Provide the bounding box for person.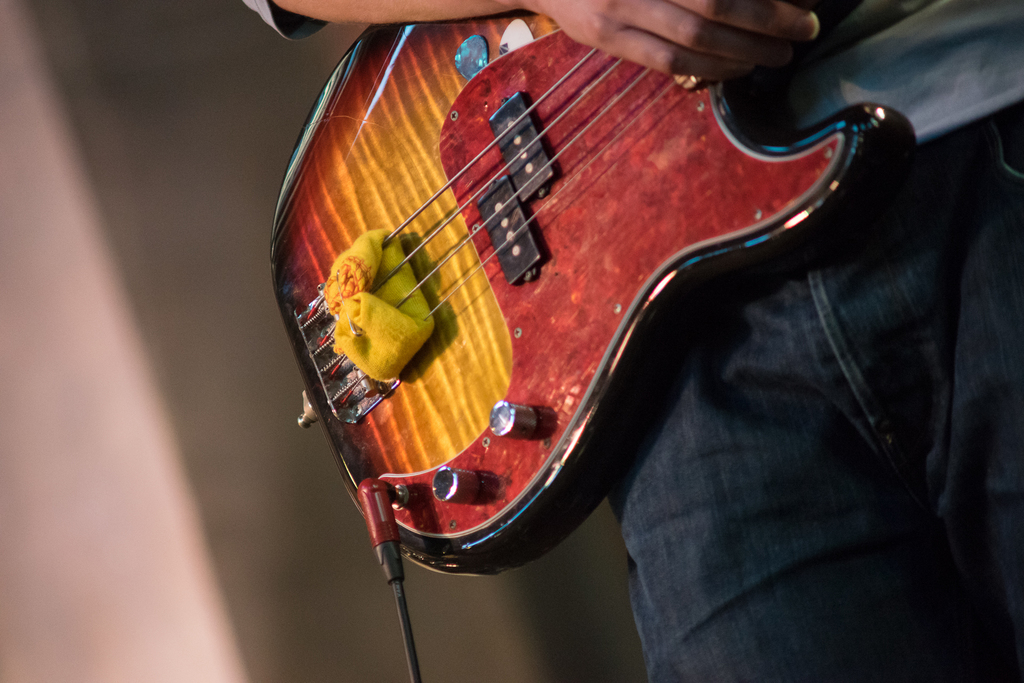
pyautogui.locateOnScreen(241, 0, 1023, 682).
